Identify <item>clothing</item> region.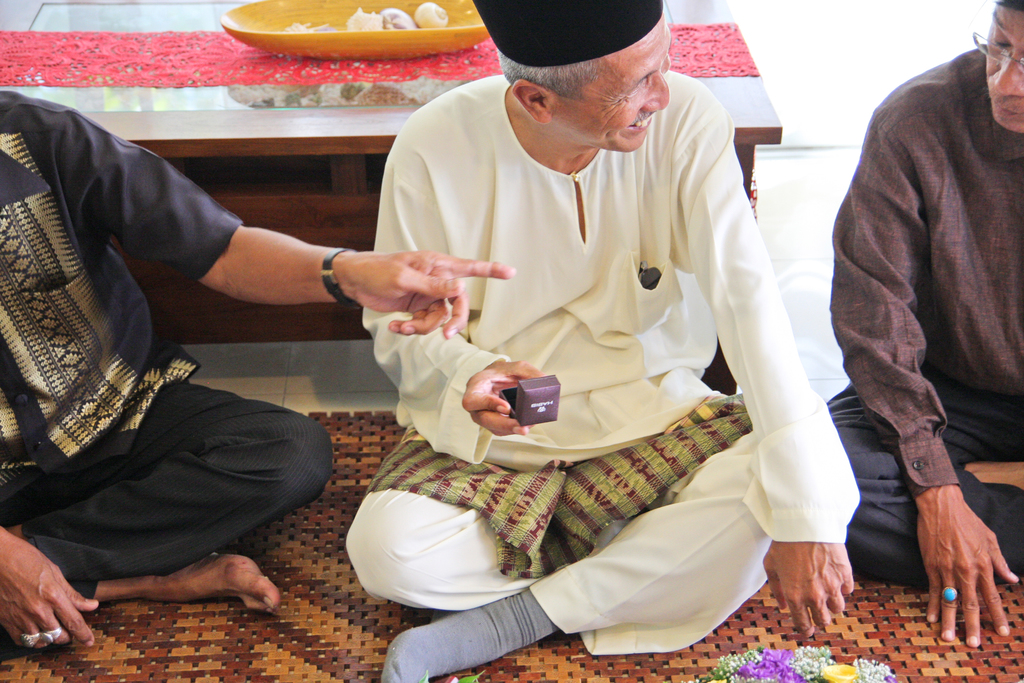
Region: region(0, 94, 335, 614).
